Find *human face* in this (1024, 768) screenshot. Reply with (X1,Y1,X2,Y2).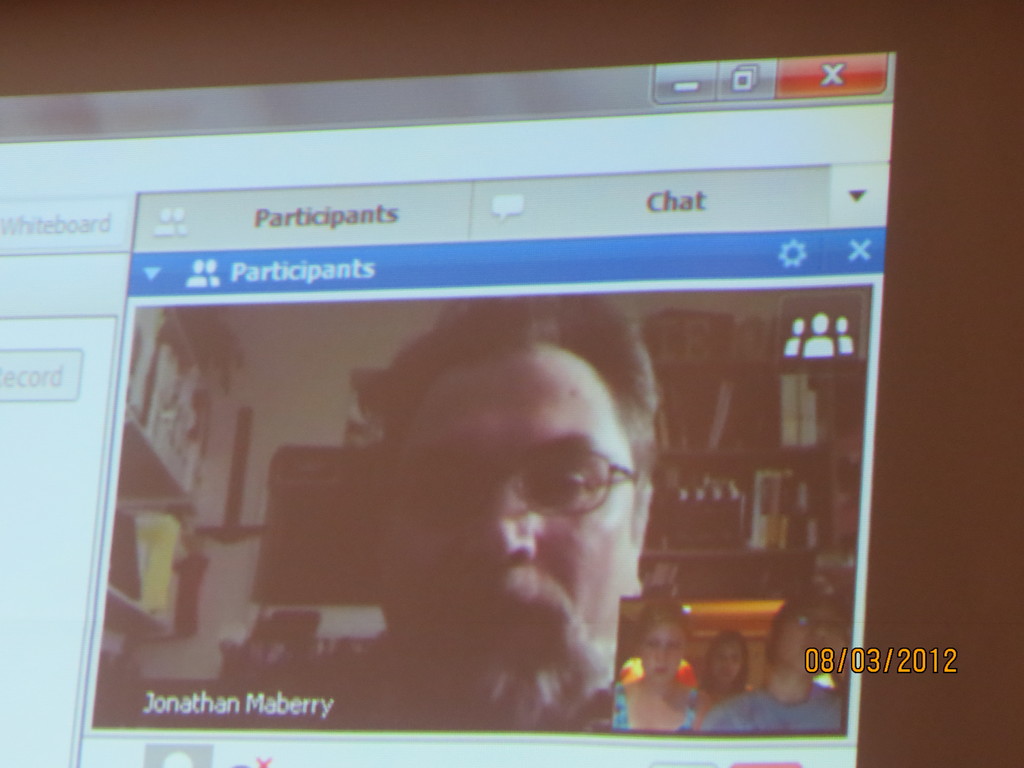
(714,633,744,695).
